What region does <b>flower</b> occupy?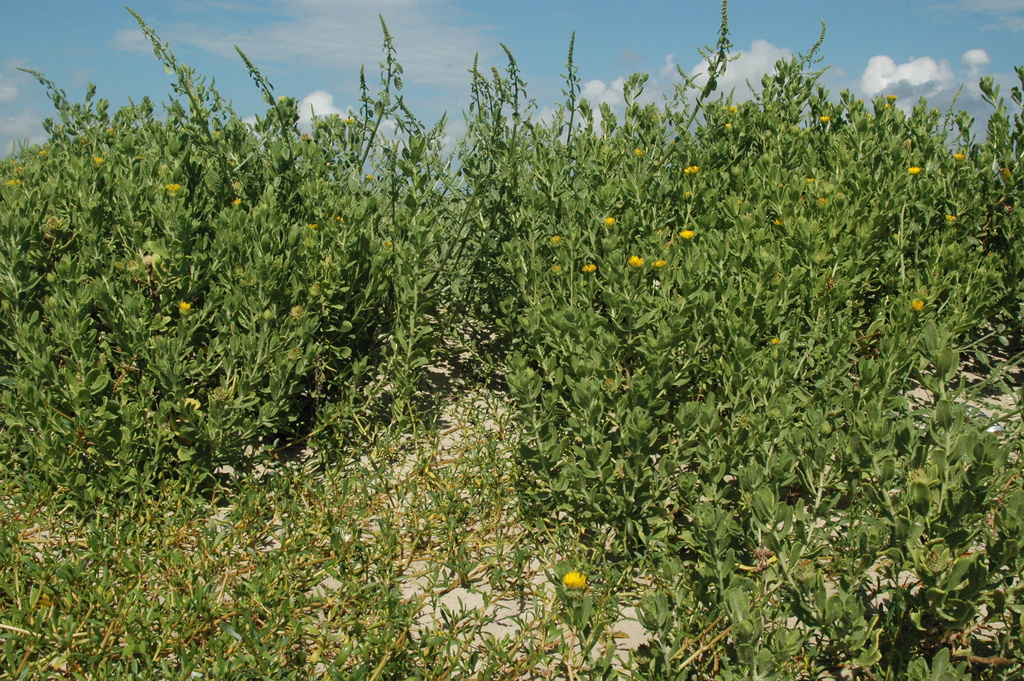
308, 222, 320, 229.
